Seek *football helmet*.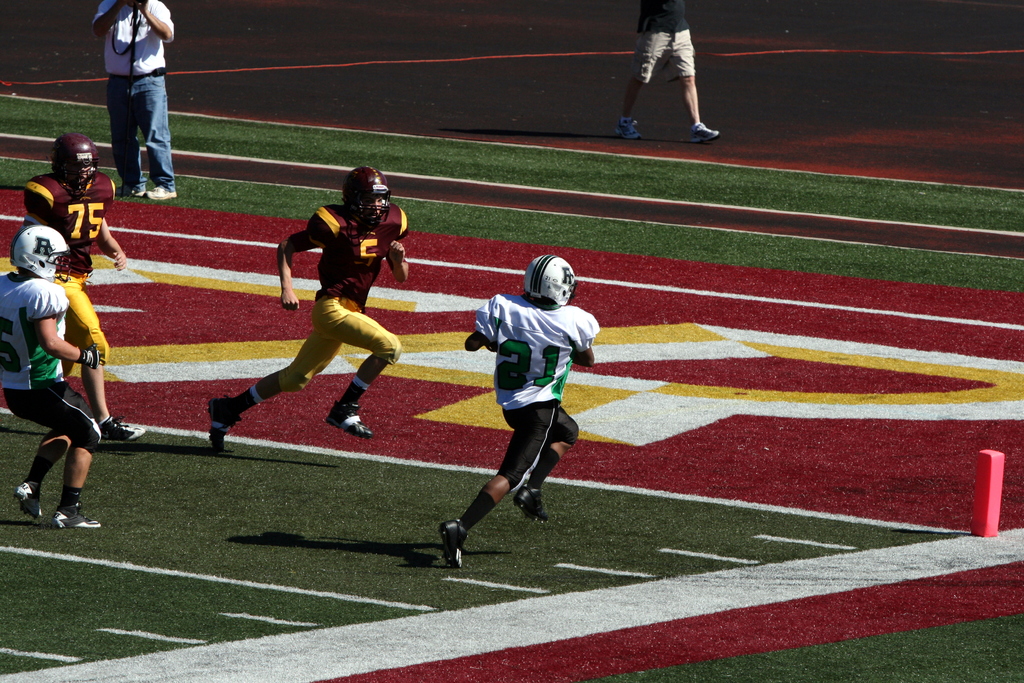
x1=339, y1=165, x2=396, y2=227.
